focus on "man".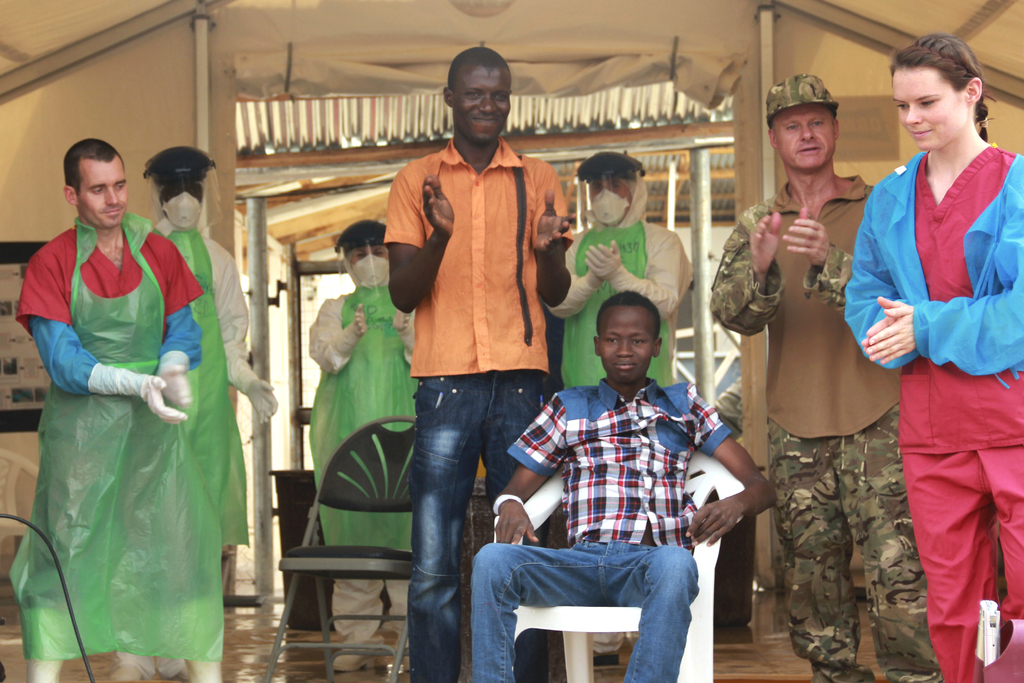
Focused at bbox(12, 136, 219, 682).
